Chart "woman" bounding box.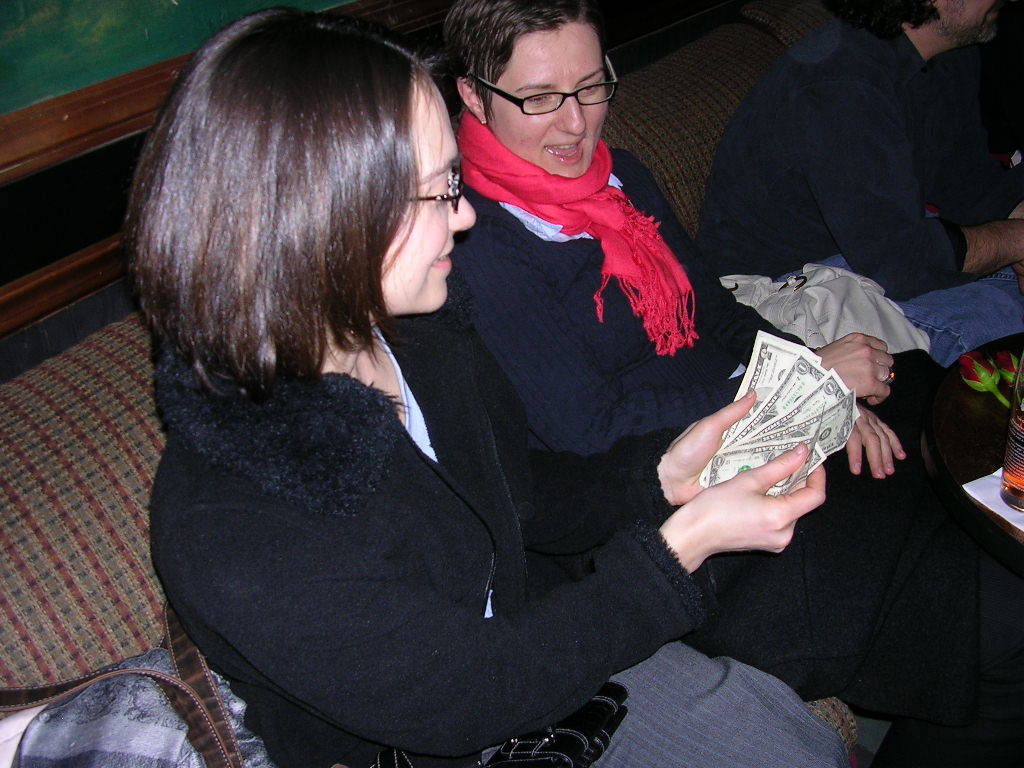
Charted: bbox=[118, 7, 848, 767].
